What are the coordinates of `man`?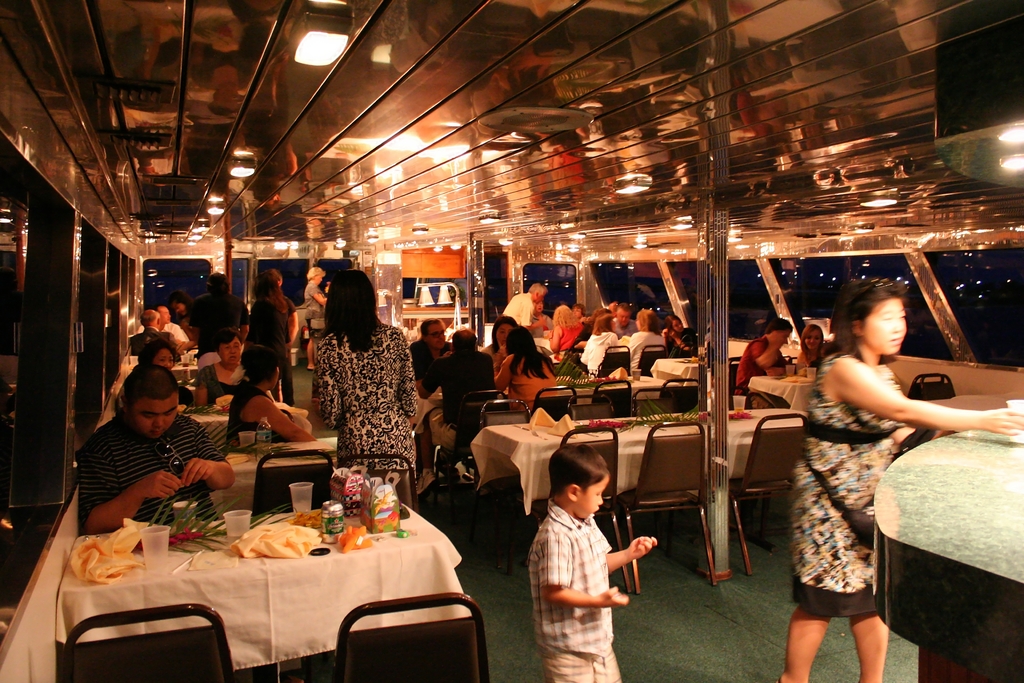
500:279:548:327.
